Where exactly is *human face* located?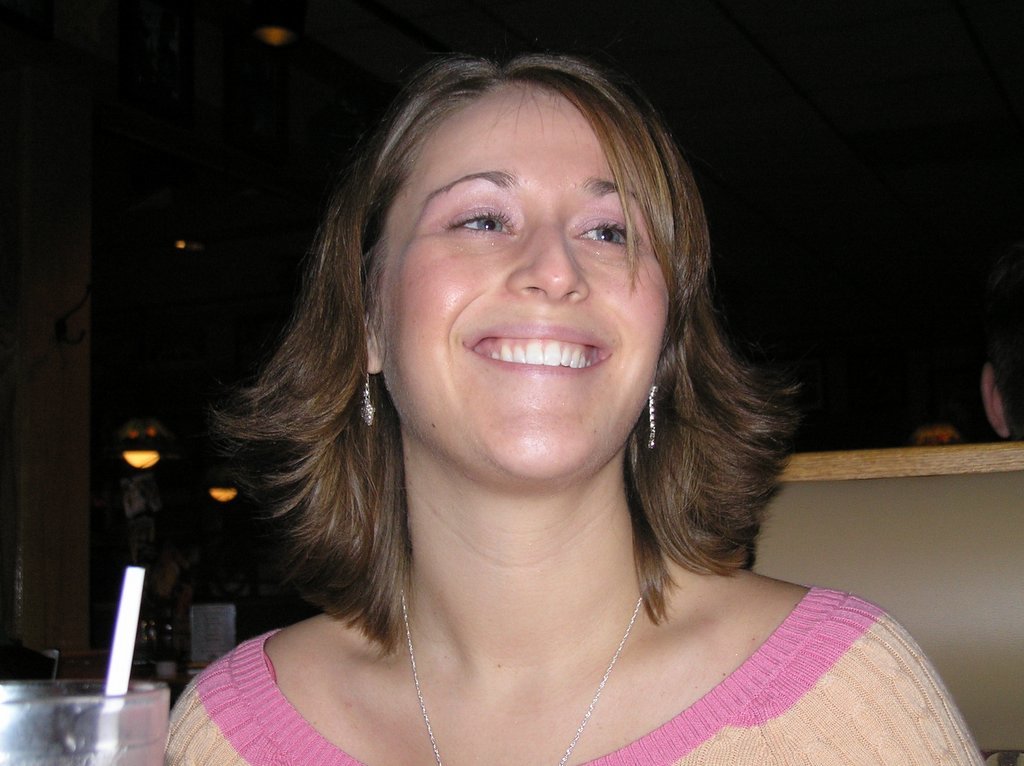
Its bounding box is BBox(363, 77, 693, 467).
